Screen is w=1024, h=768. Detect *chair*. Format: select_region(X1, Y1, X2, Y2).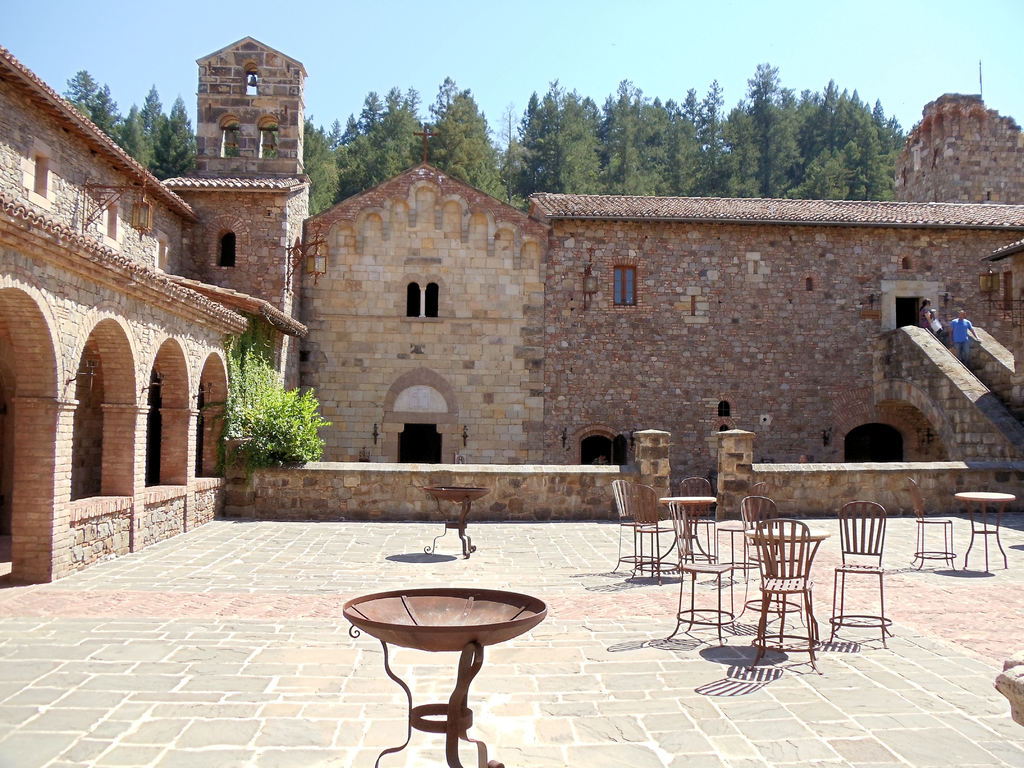
select_region(629, 483, 677, 579).
